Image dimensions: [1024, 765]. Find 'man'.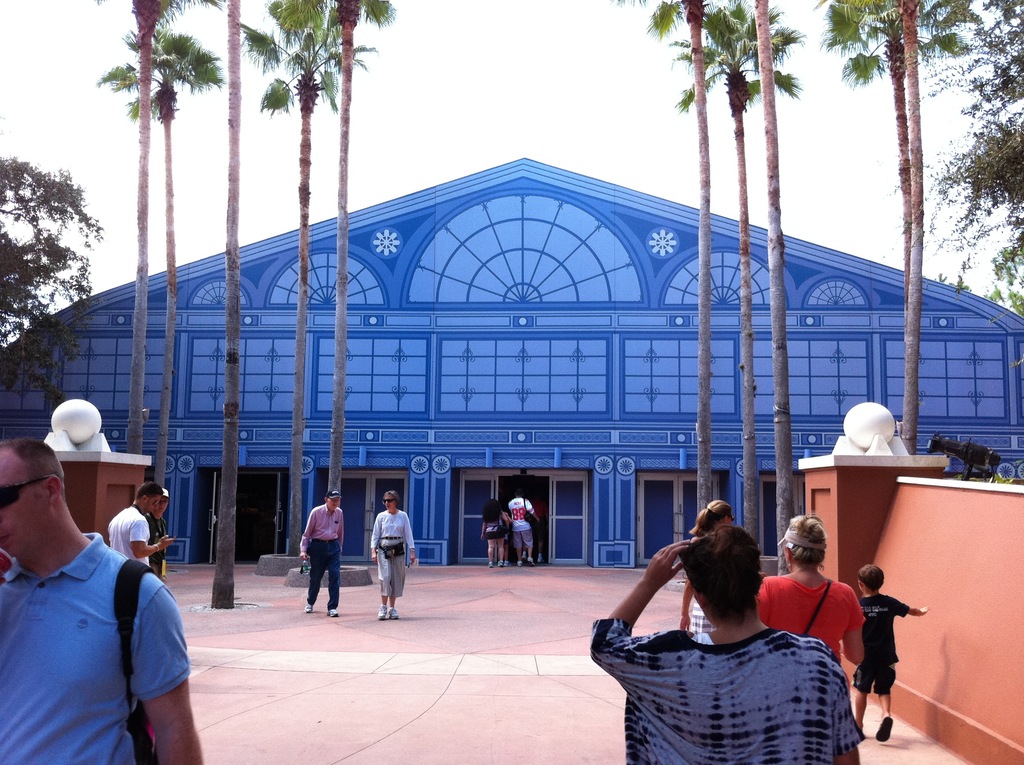
(x1=506, y1=483, x2=543, y2=571).
